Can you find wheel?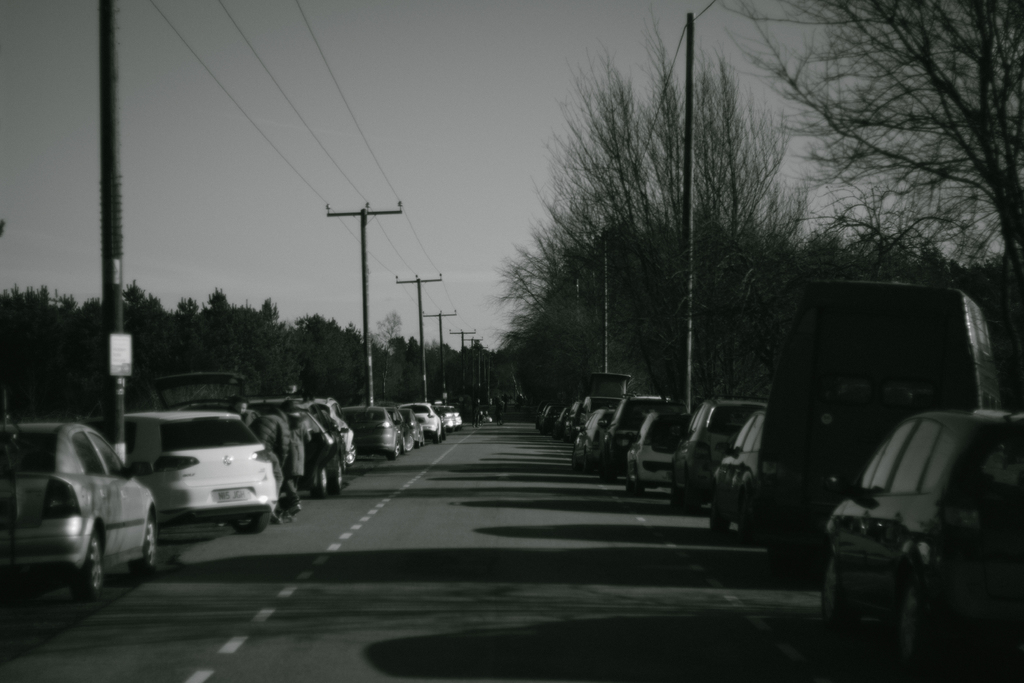
Yes, bounding box: l=821, t=561, r=856, b=634.
